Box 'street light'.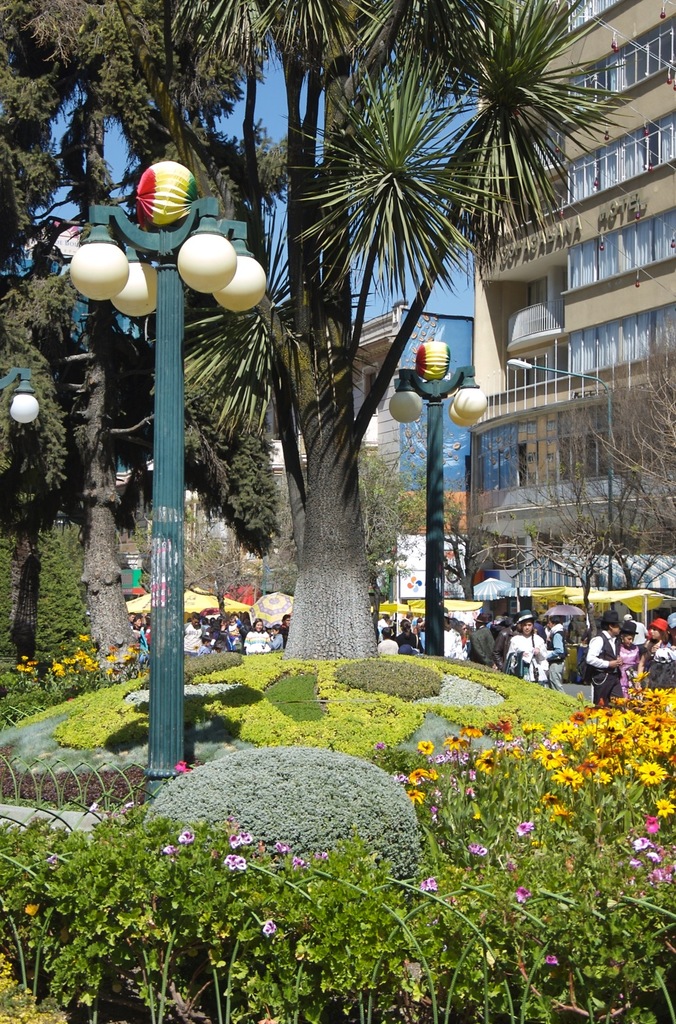
<region>504, 361, 616, 593</region>.
